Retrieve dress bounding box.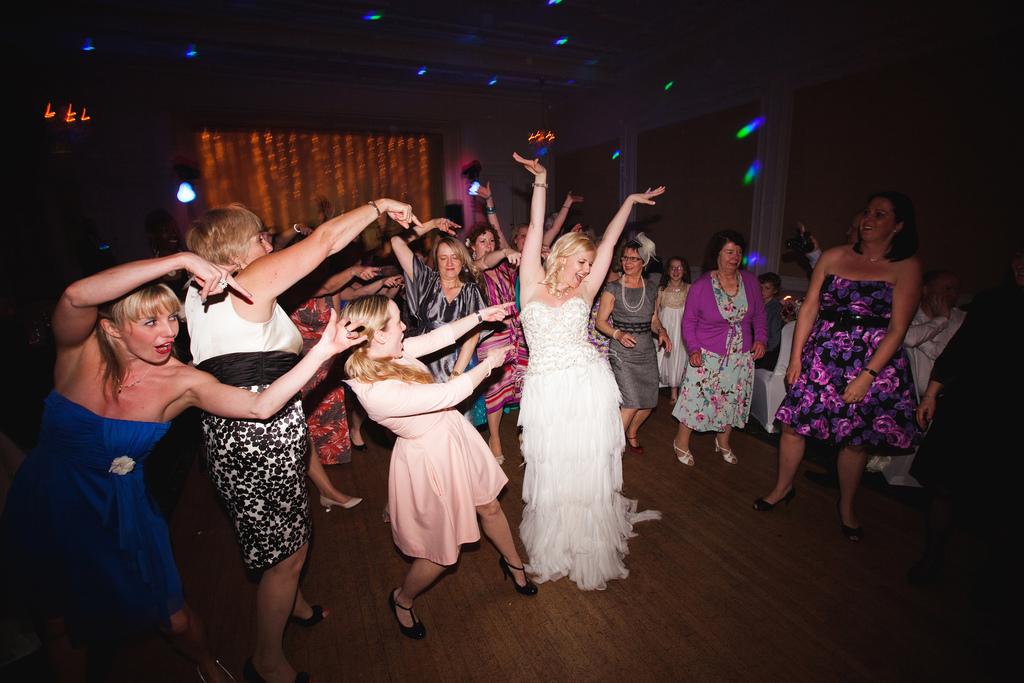
Bounding box: rect(477, 261, 527, 409).
